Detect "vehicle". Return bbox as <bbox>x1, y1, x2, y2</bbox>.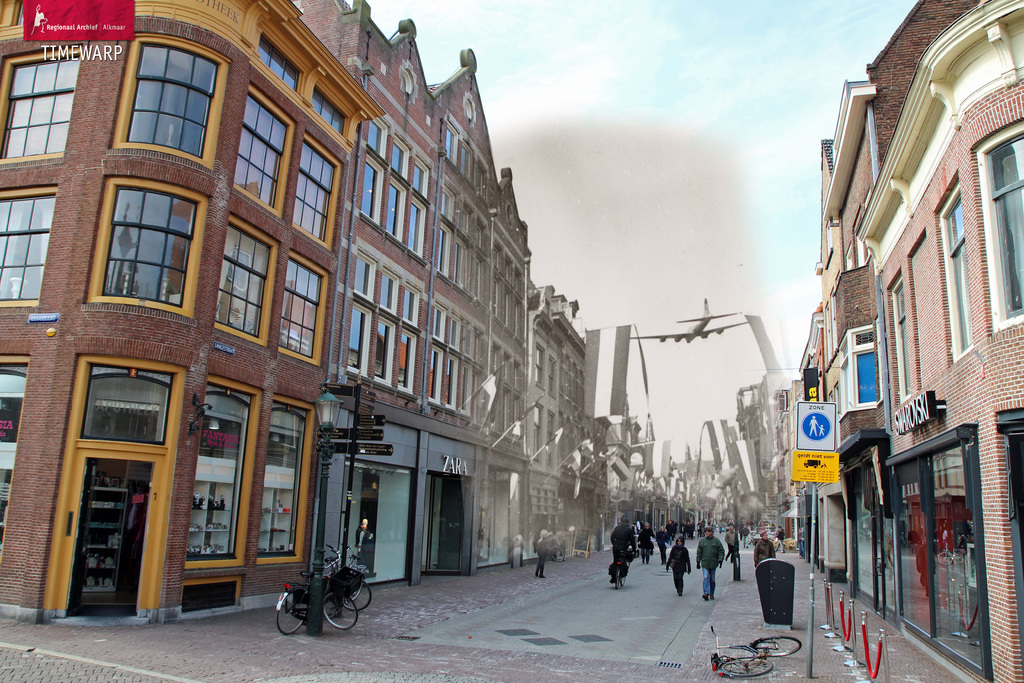
<bbox>703, 621, 803, 675</bbox>.
